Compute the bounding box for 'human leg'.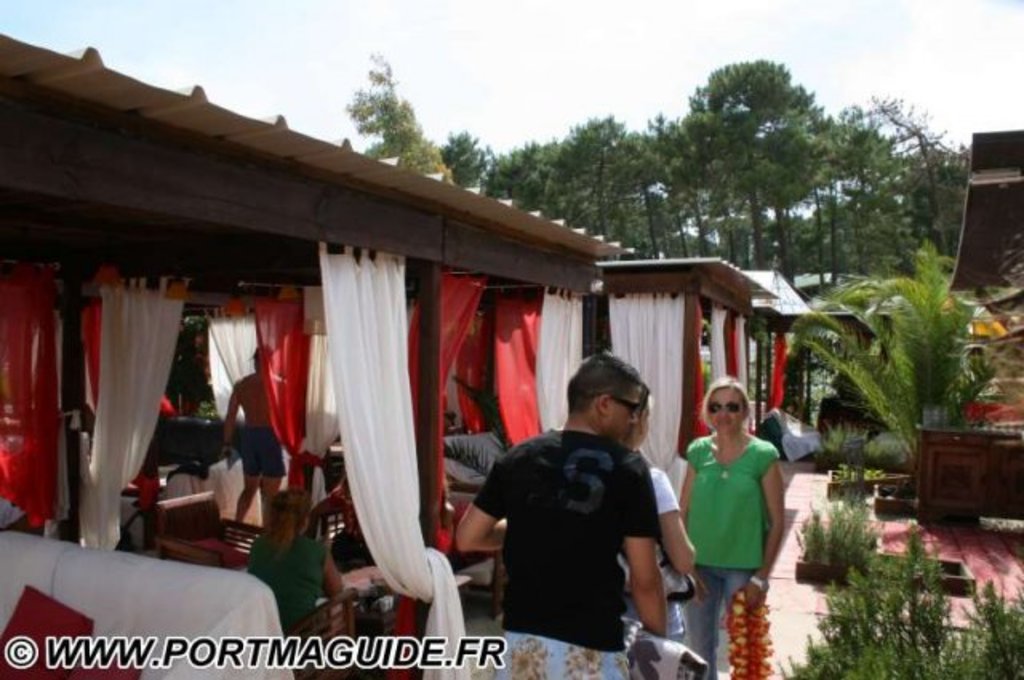
x1=542 y1=630 x2=629 y2=678.
